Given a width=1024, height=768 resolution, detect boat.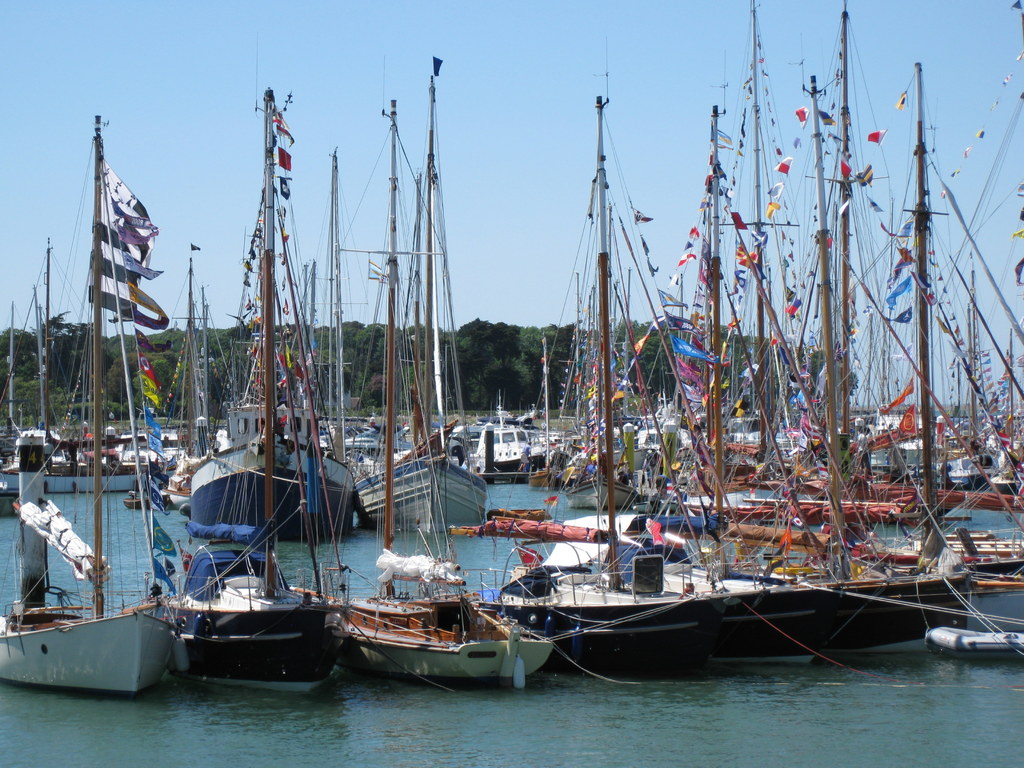
rect(158, 426, 204, 470).
